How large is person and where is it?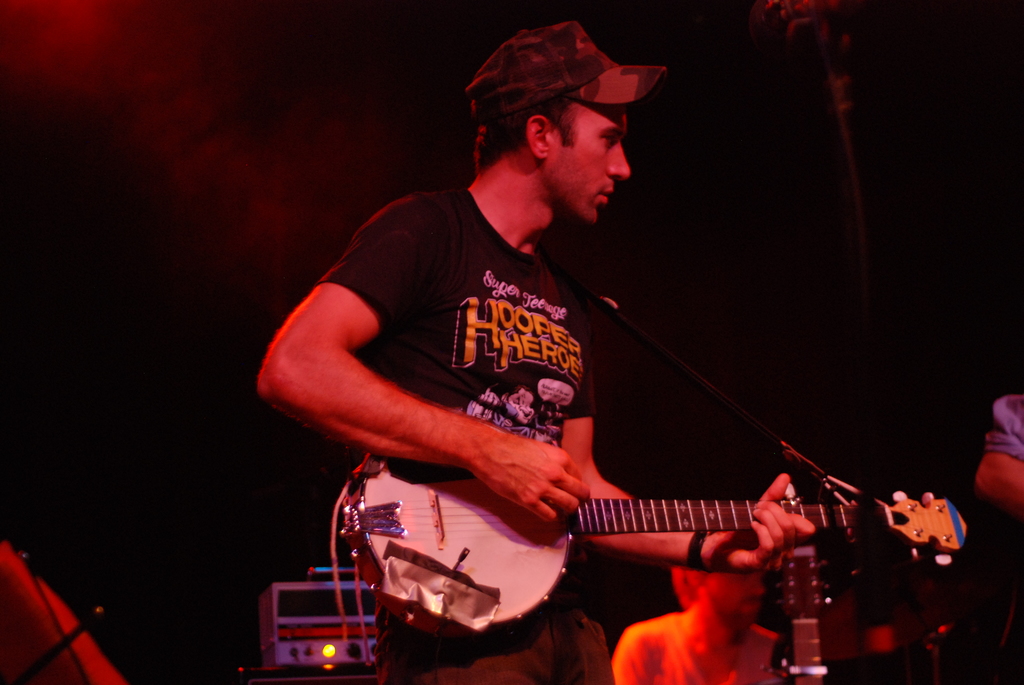
Bounding box: <box>257,21,812,677</box>.
